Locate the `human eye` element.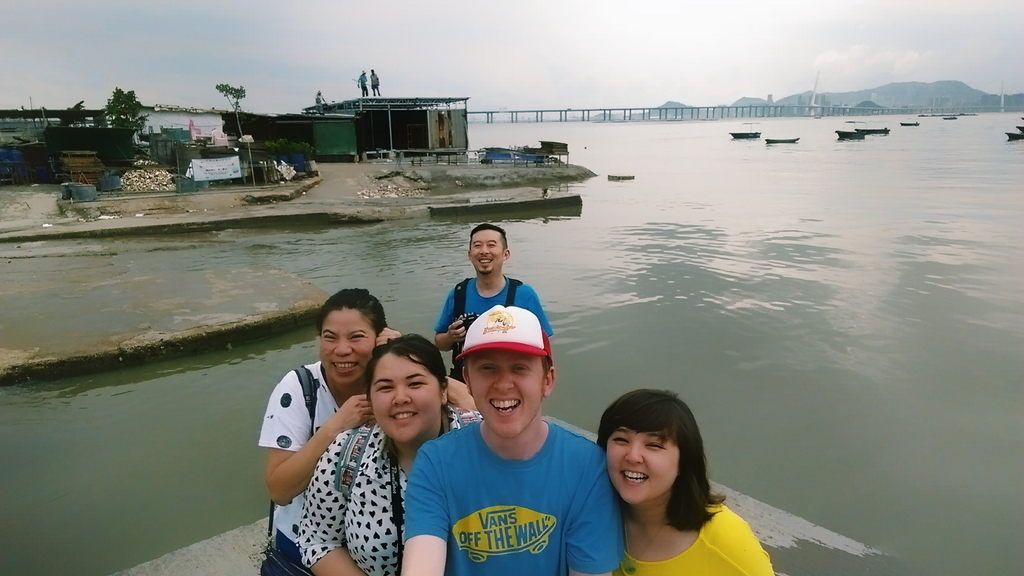
Element bbox: (left=350, top=330, right=367, bottom=342).
